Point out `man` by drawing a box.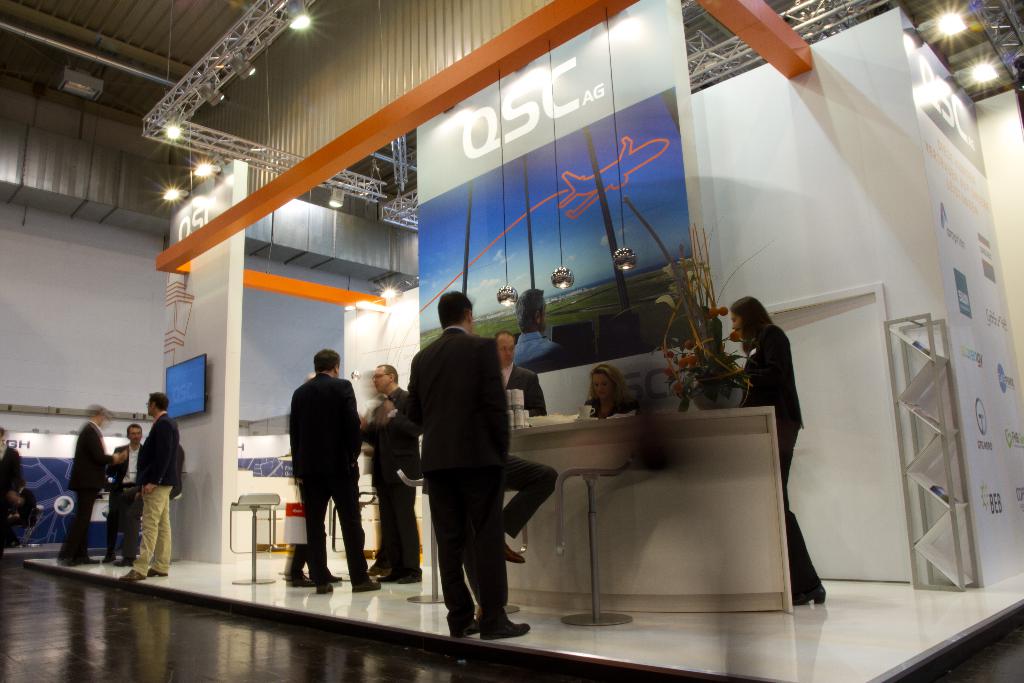
[0, 418, 23, 524].
